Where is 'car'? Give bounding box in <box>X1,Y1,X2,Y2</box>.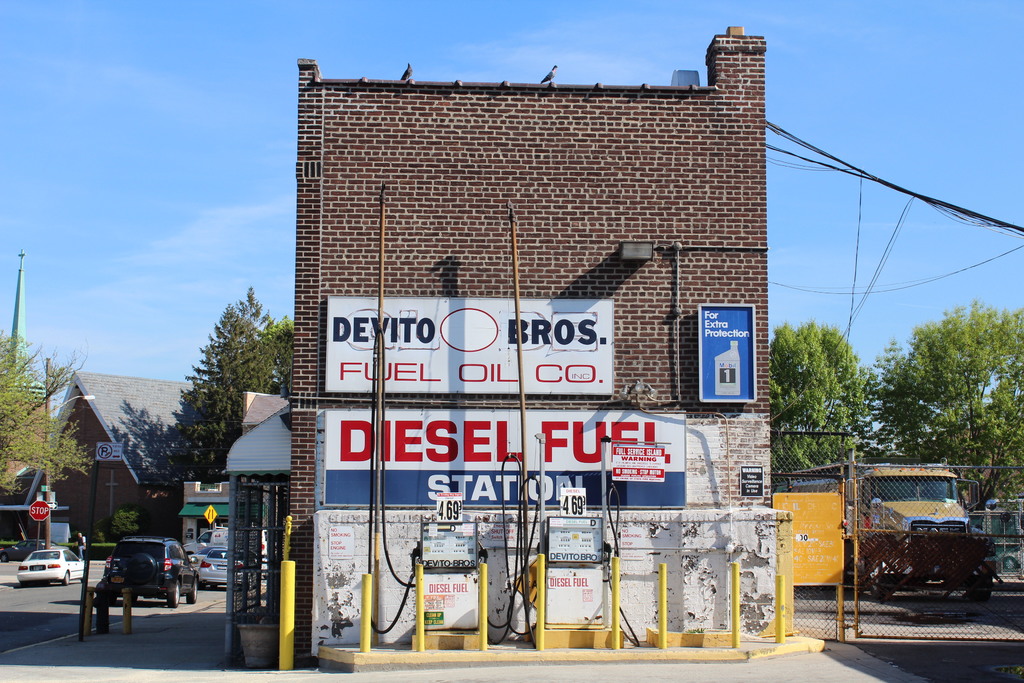
<box>102,534,196,604</box>.
